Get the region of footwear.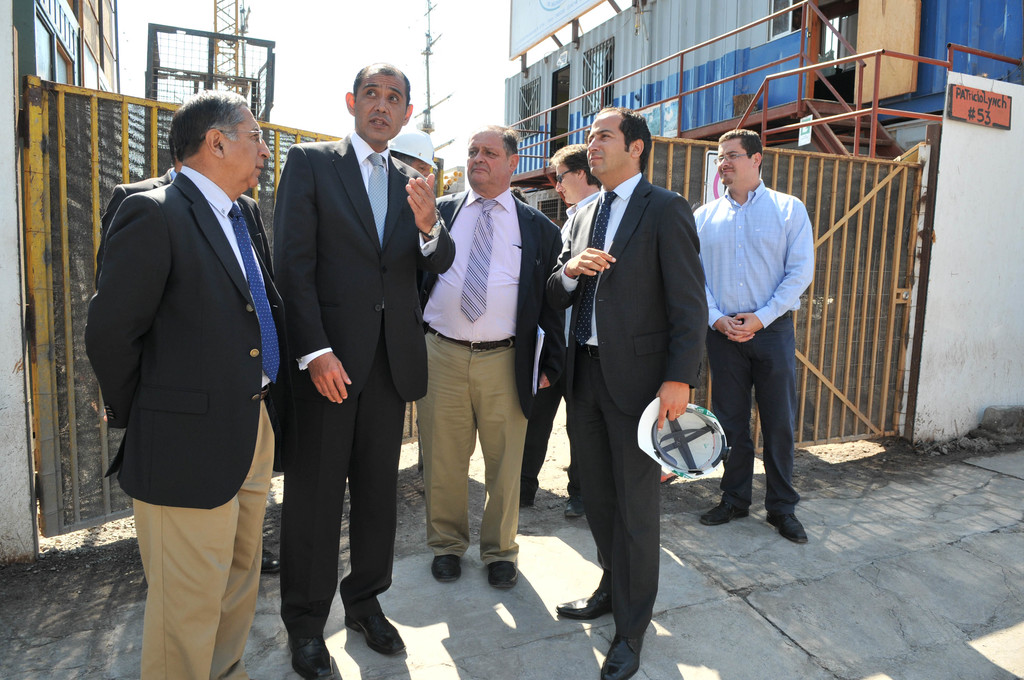
<bbox>261, 550, 280, 572</bbox>.
